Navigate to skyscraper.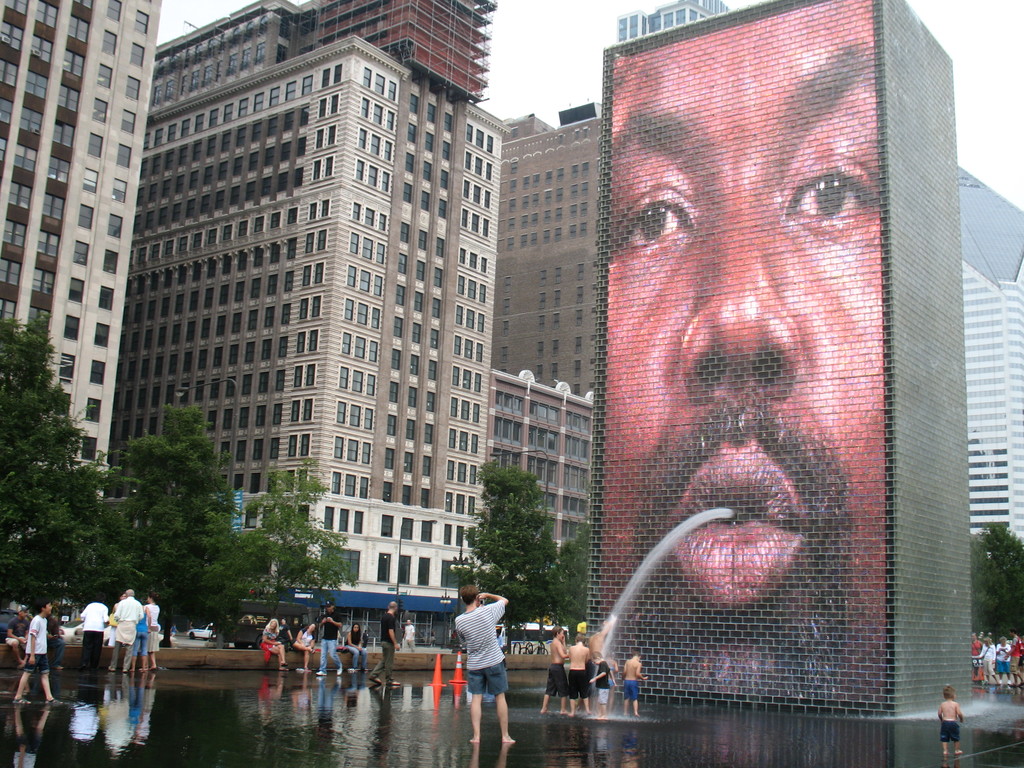
Navigation target: bbox=(576, 0, 1005, 727).
